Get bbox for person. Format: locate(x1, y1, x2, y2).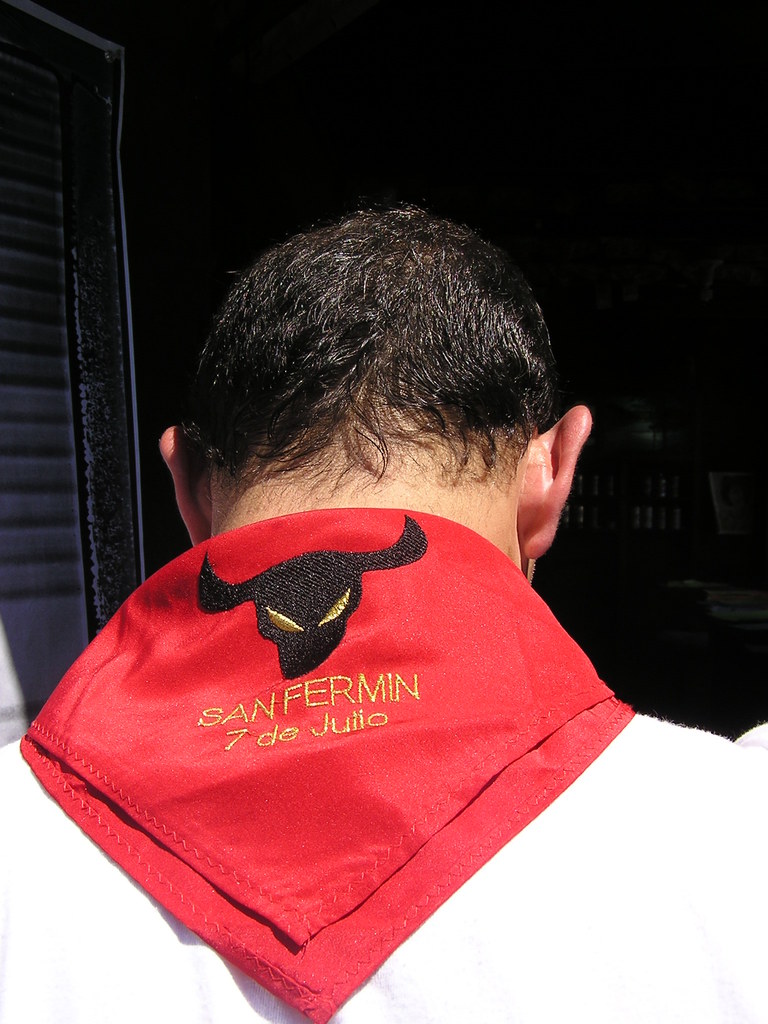
locate(20, 219, 701, 959).
